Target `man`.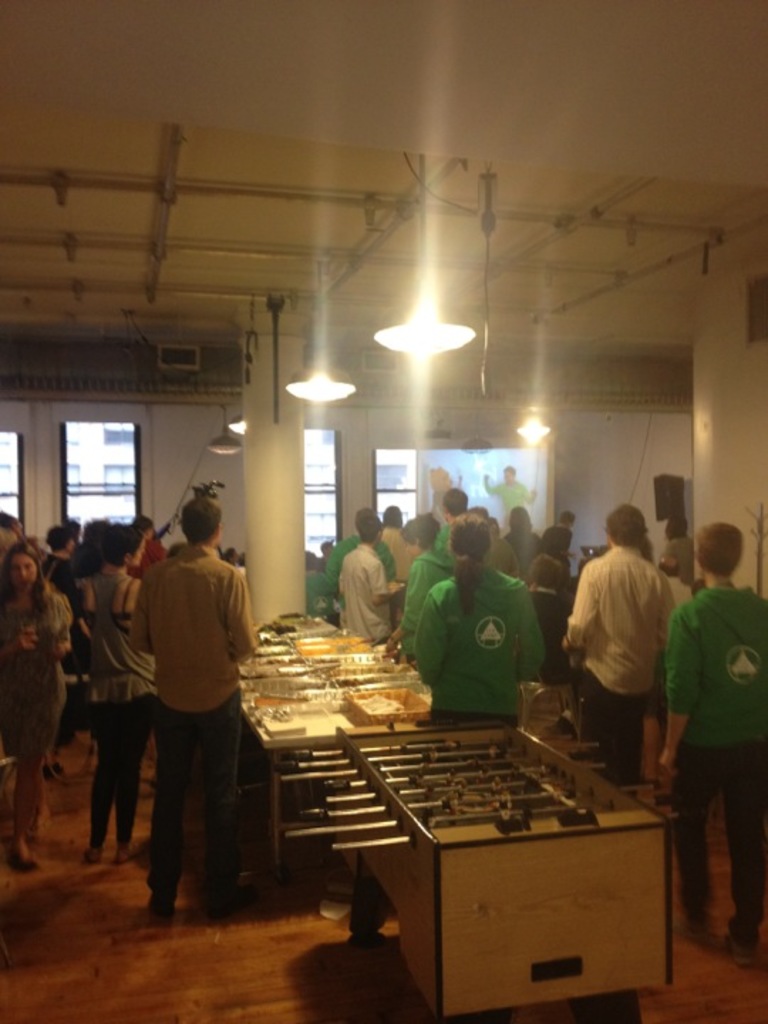
Target region: locate(563, 508, 678, 791).
